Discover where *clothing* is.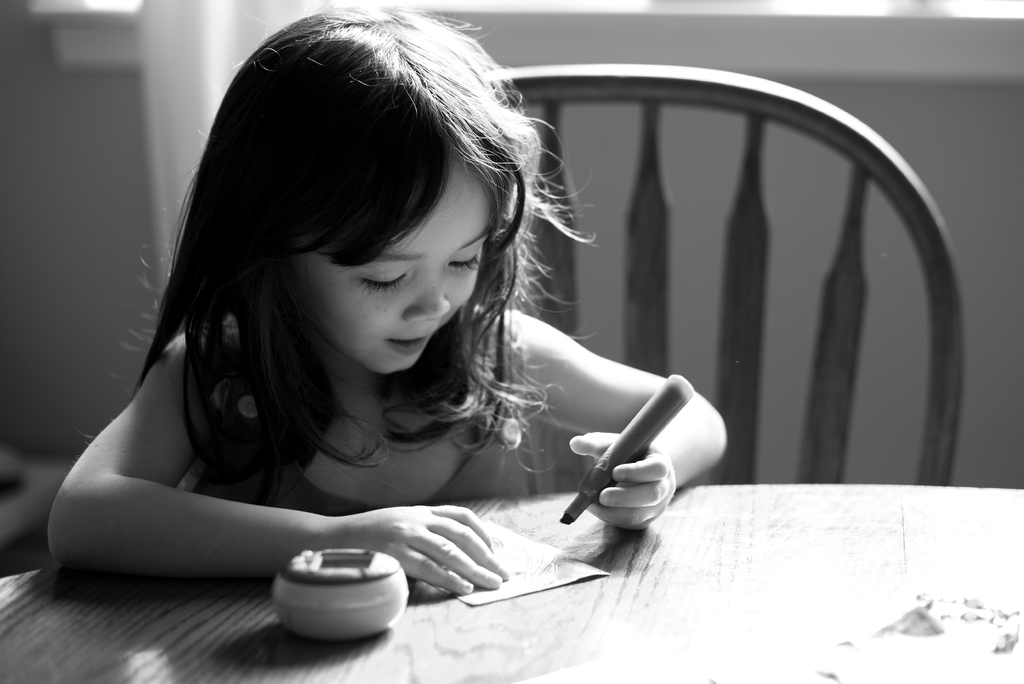
Discovered at <region>269, 427, 505, 504</region>.
